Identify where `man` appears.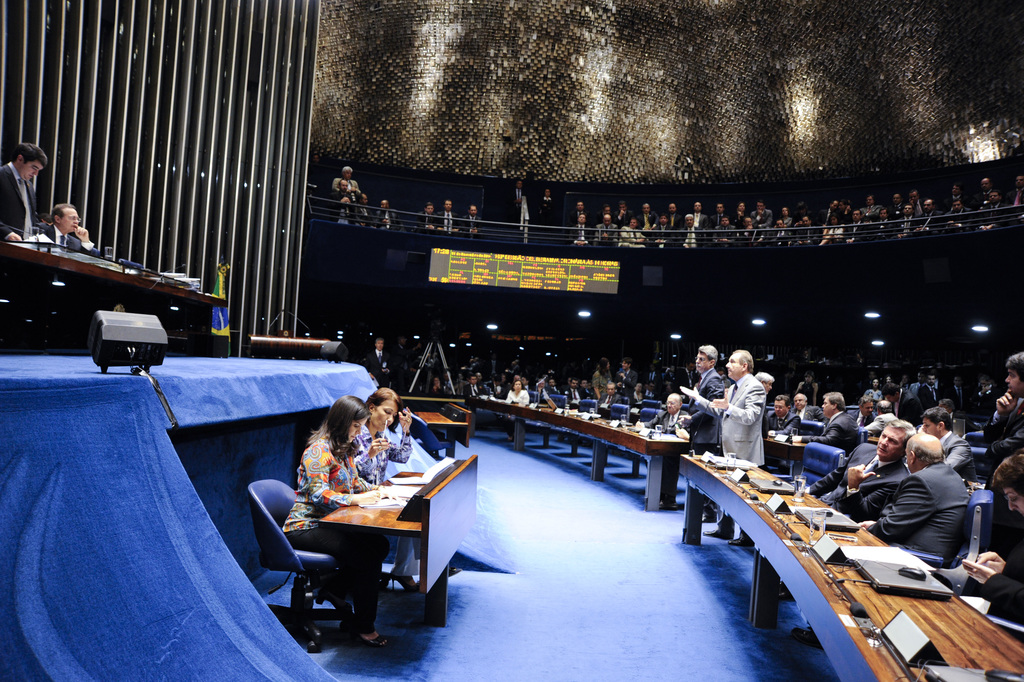
Appears at {"x1": 521, "y1": 376, "x2": 531, "y2": 389}.
